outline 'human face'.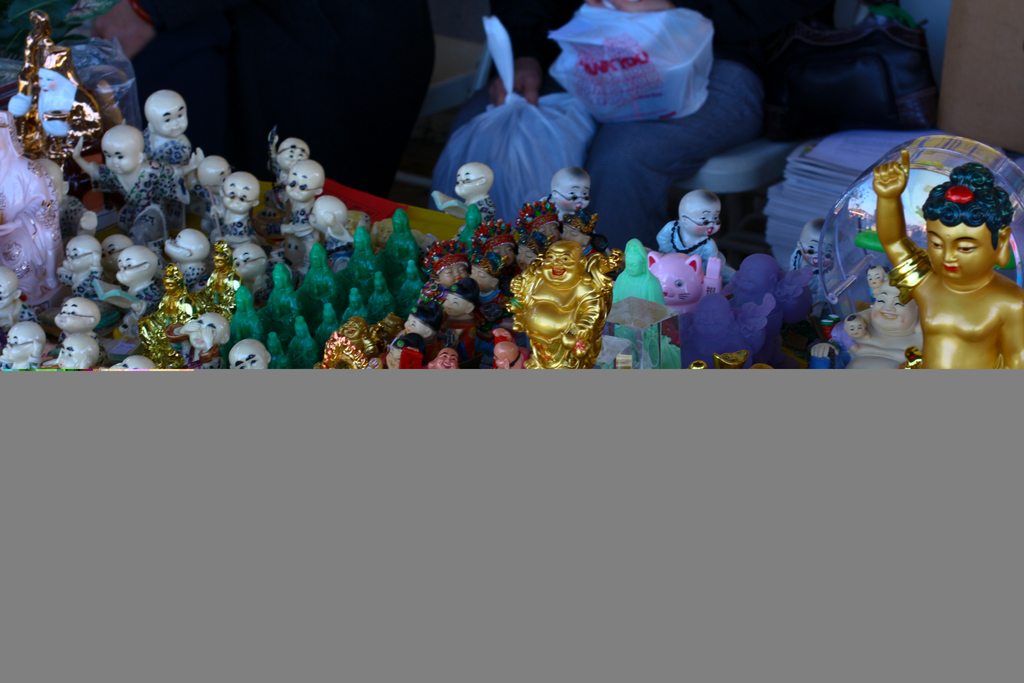
Outline: {"left": 165, "top": 232, "right": 182, "bottom": 257}.
